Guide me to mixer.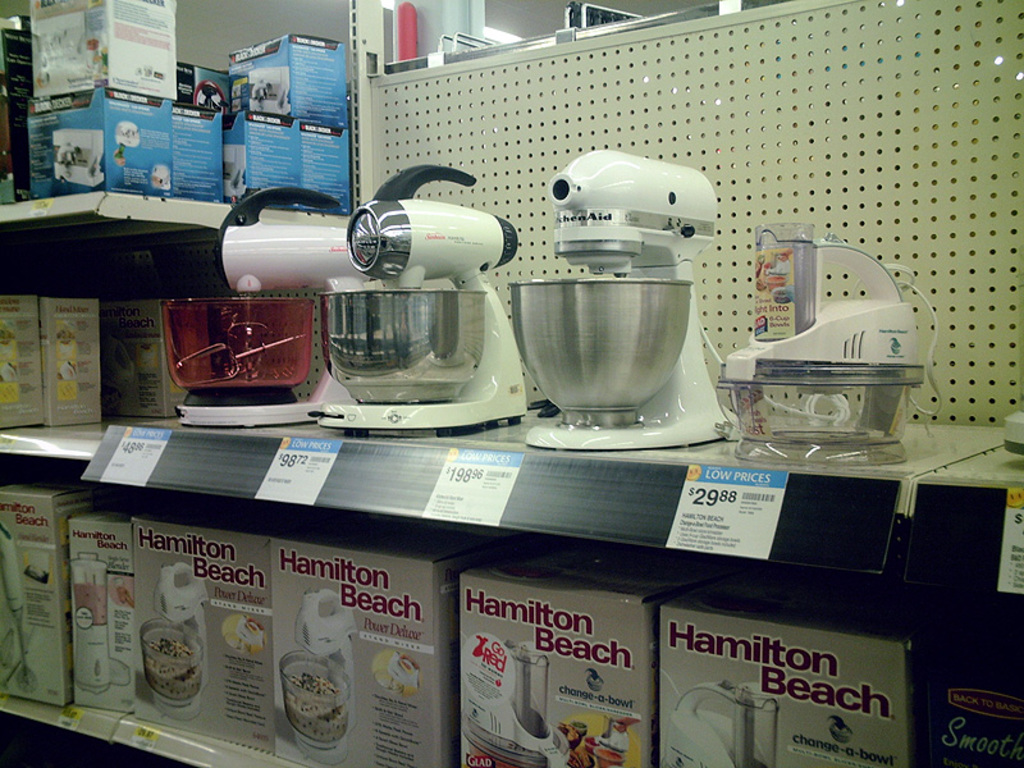
Guidance: BBox(271, 584, 361, 764).
